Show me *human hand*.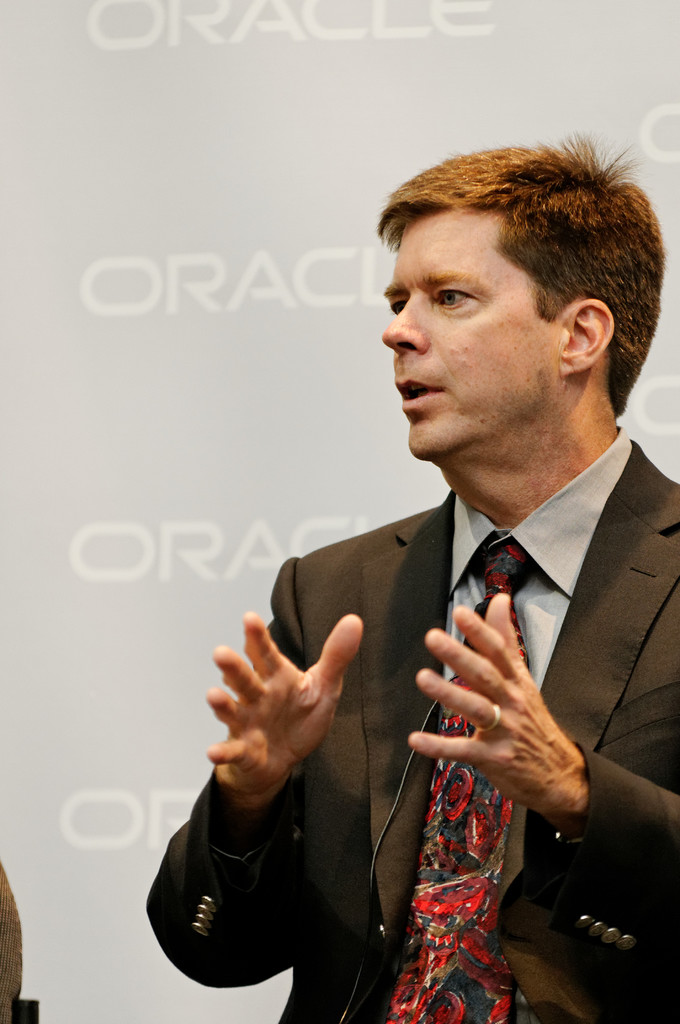
*human hand* is here: (406,592,588,817).
